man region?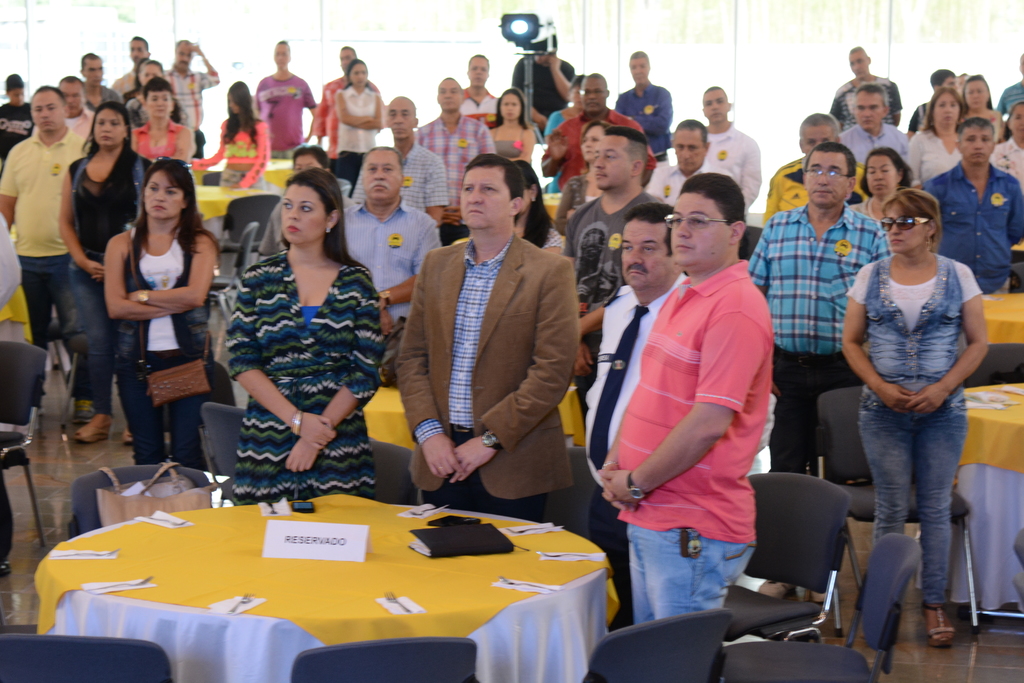
(left=408, top=76, right=506, bottom=239)
